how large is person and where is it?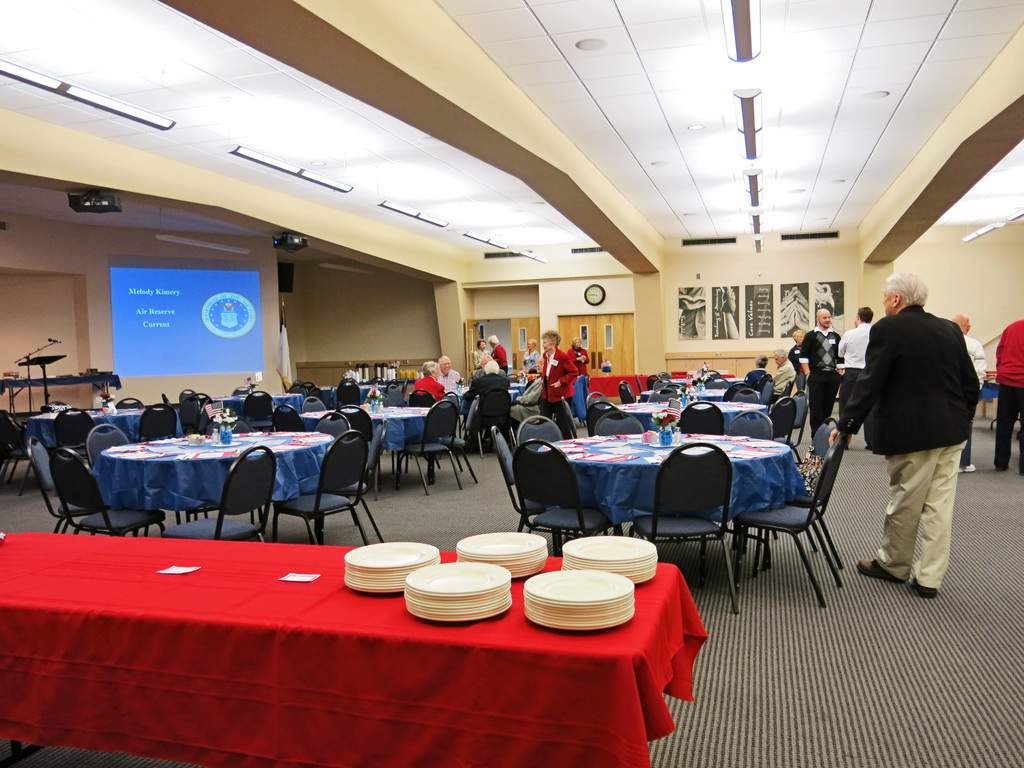
Bounding box: (x1=993, y1=314, x2=1023, y2=474).
